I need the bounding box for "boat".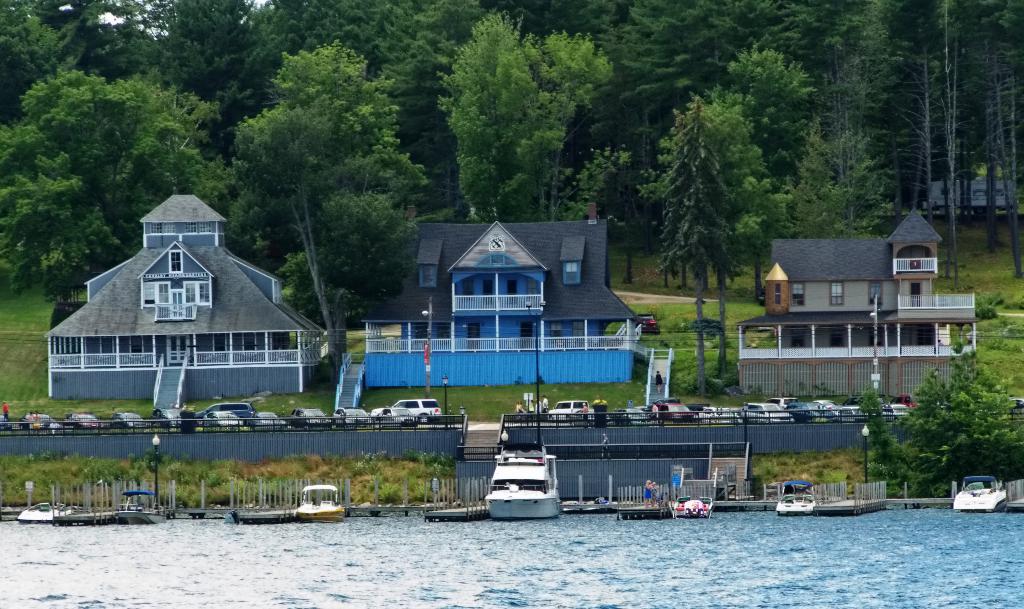
Here it is: box=[490, 417, 561, 515].
